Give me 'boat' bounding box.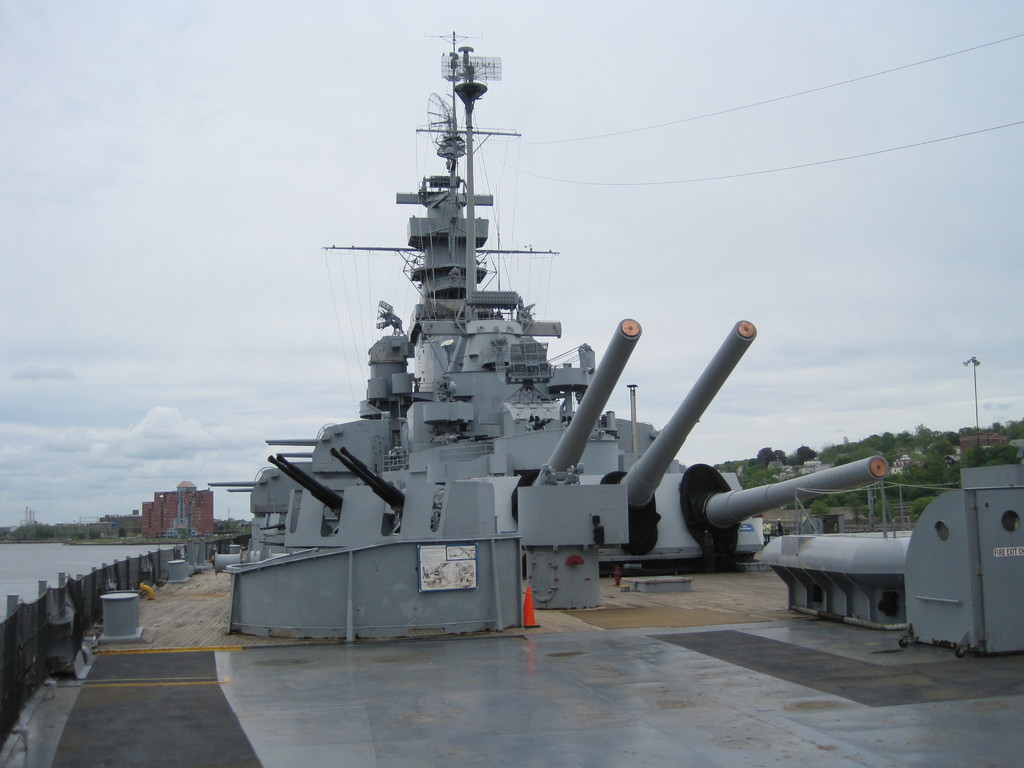
(194, 52, 900, 656).
